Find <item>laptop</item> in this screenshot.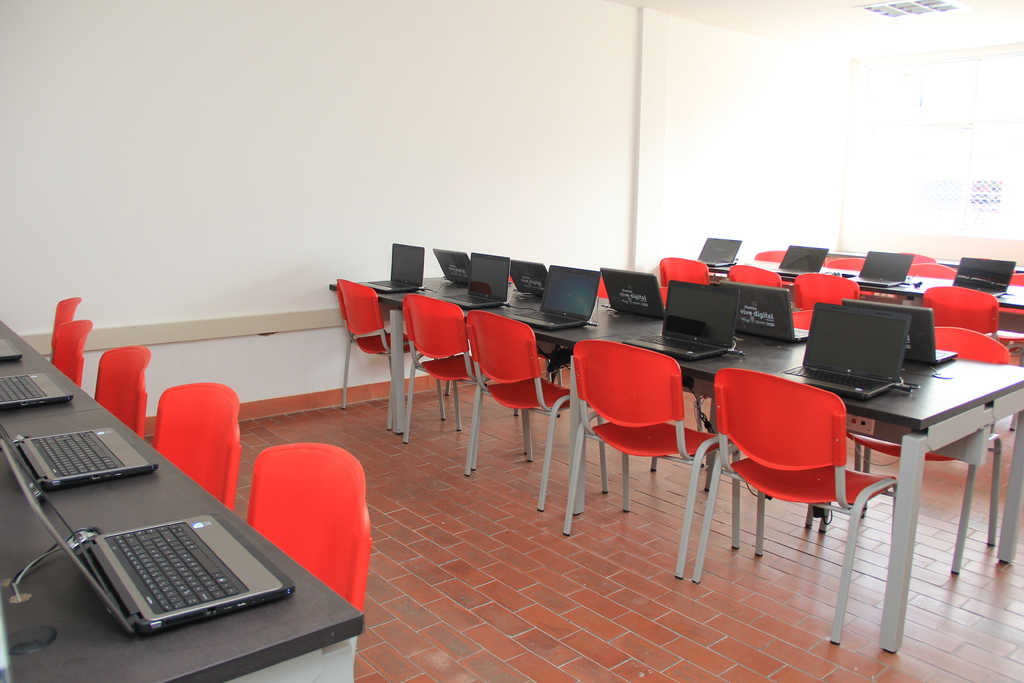
The bounding box for <item>laptop</item> is box=[847, 254, 912, 288].
